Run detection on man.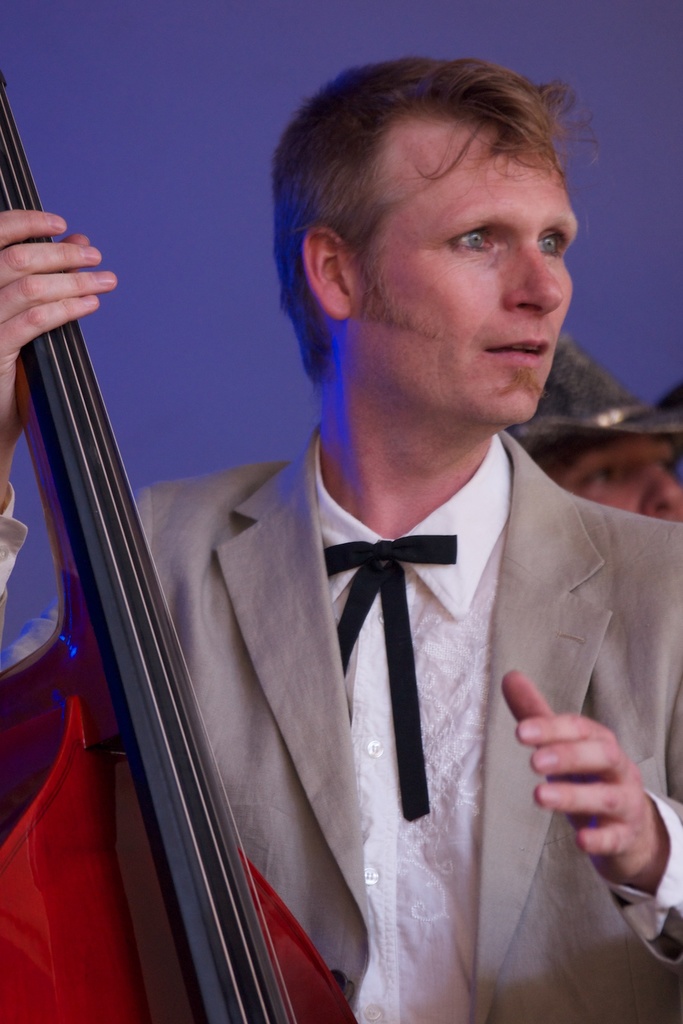
Result: select_region(72, 69, 671, 1023).
